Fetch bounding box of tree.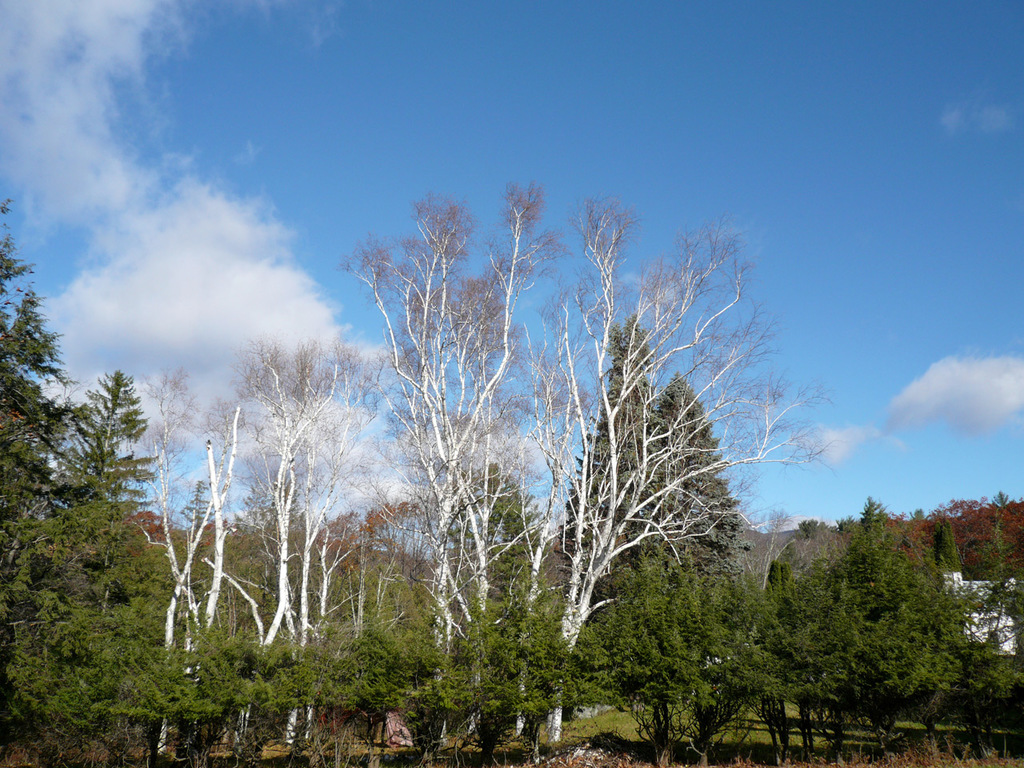
Bbox: [x1=323, y1=198, x2=570, y2=670].
